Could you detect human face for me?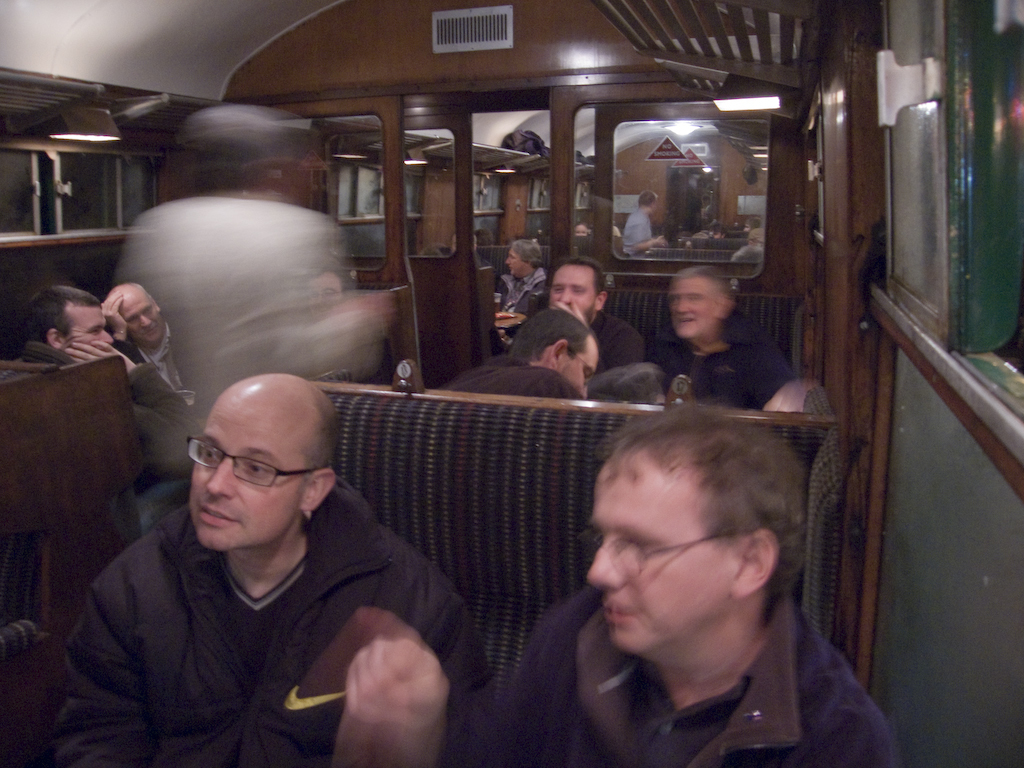
Detection result: 121/288/158/335.
